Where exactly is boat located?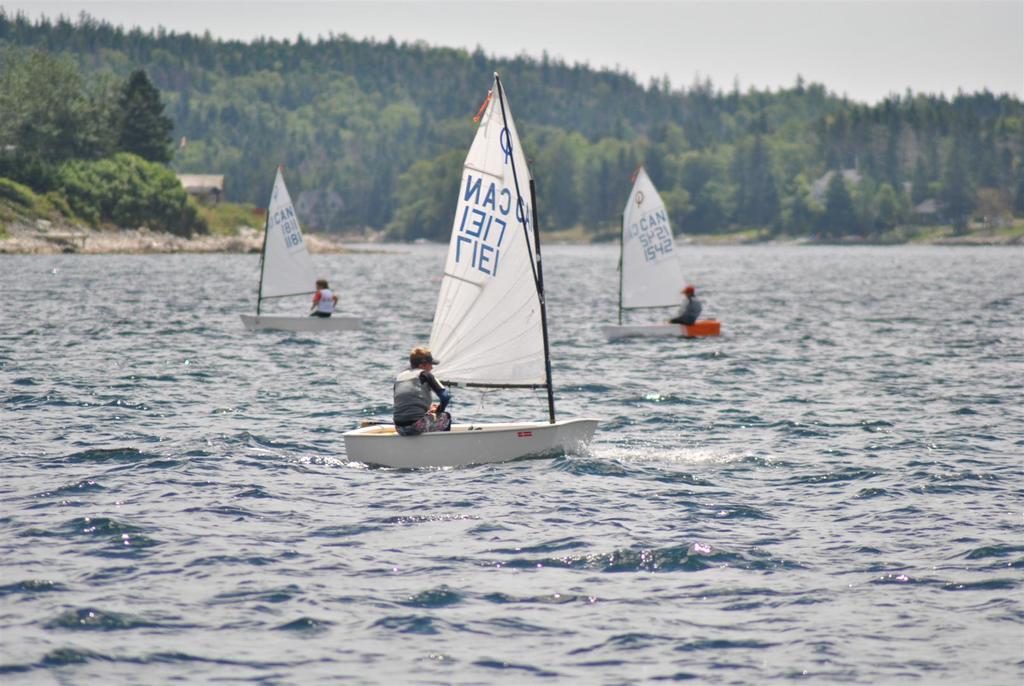
Its bounding box is 246/168/335/337.
